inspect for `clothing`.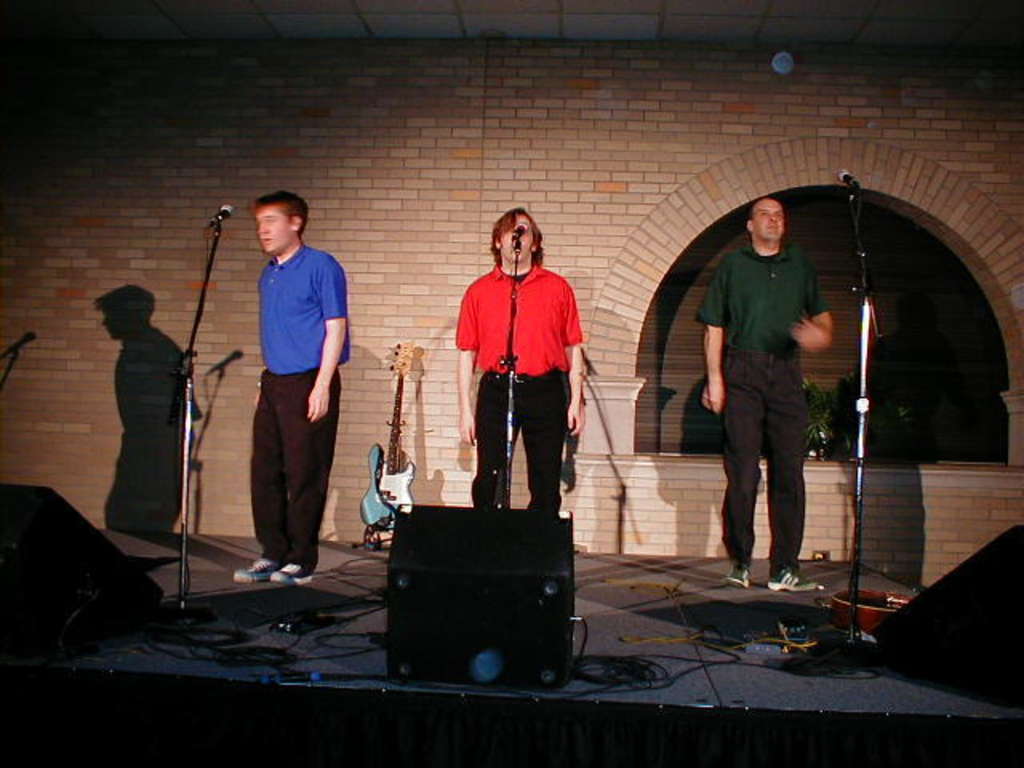
Inspection: {"left": 458, "top": 227, "right": 582, "bottom": 526}.
